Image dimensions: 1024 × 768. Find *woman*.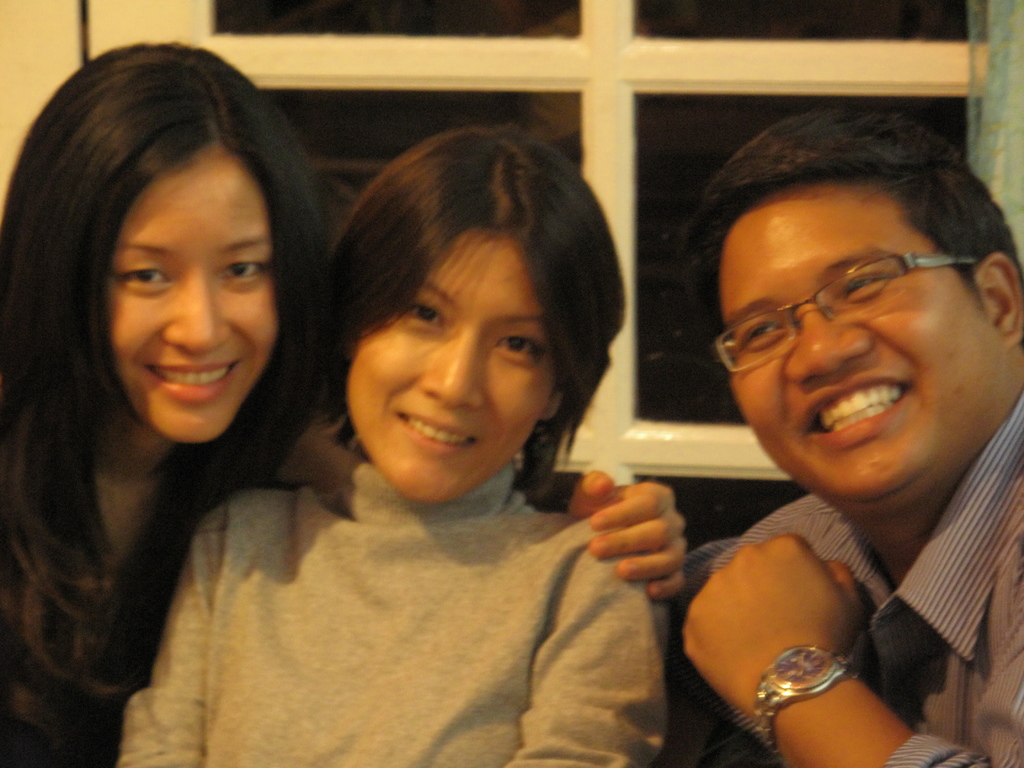
region(0, 44, 700, 767).
